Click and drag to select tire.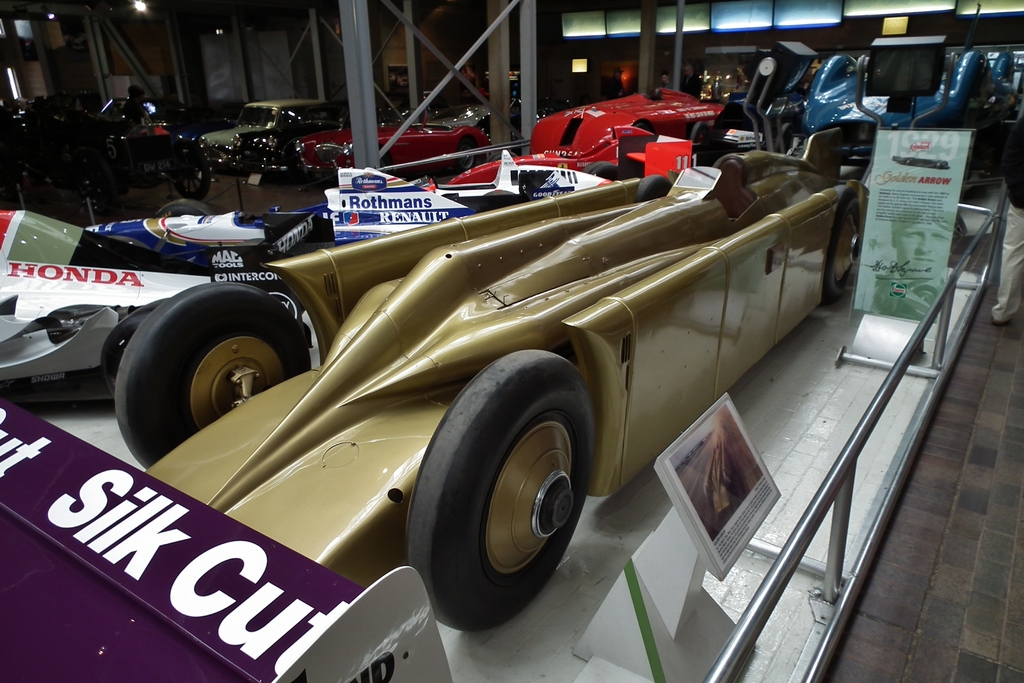
Selection: BBox(103, 286, 304, 456).
